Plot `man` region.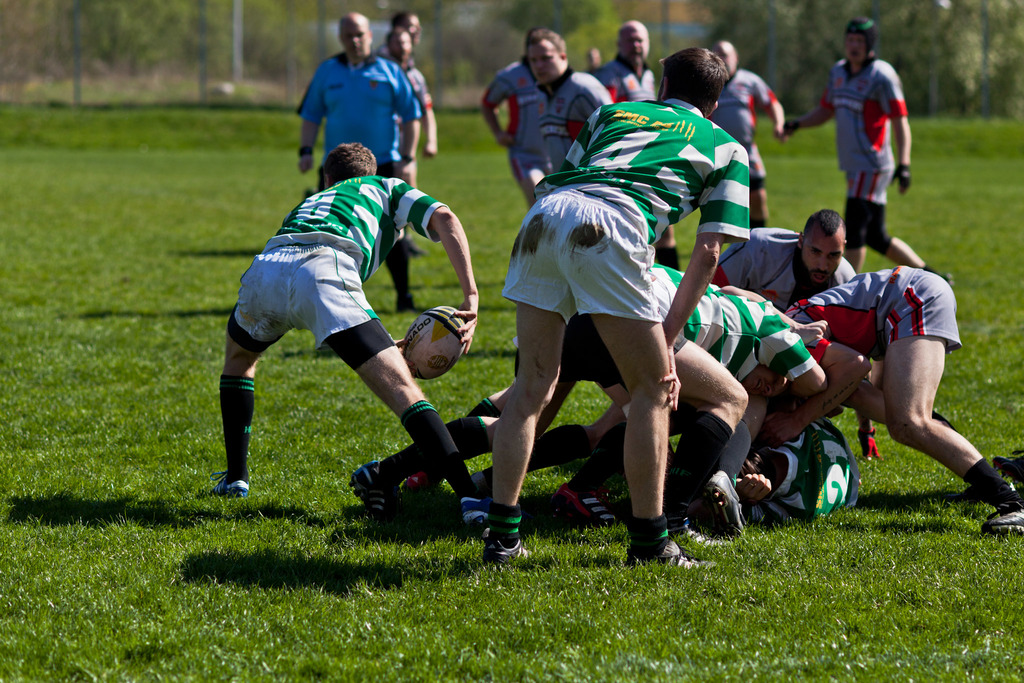
Plotted at locate(380, 24, 443, 187).
